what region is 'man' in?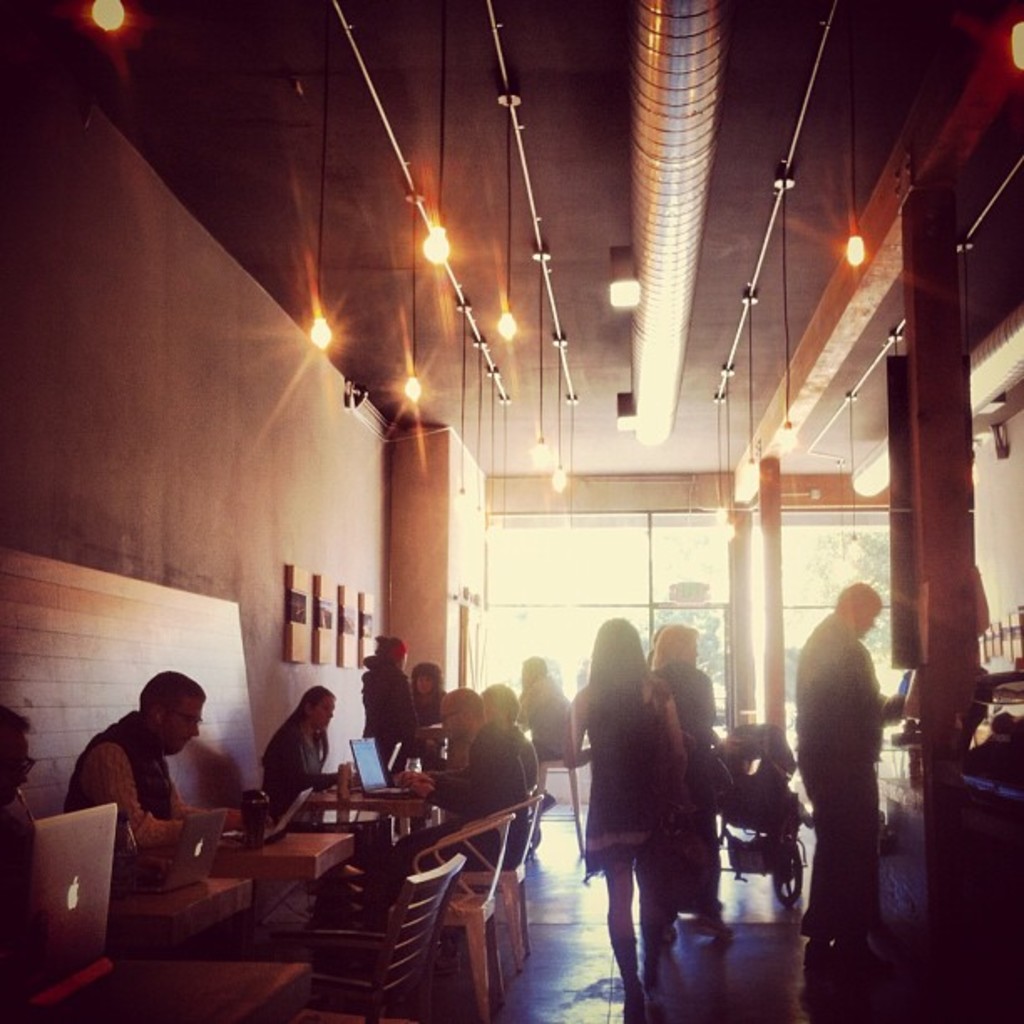
pyautogui.locateOnScreen(0, 713, 35, 1022).
